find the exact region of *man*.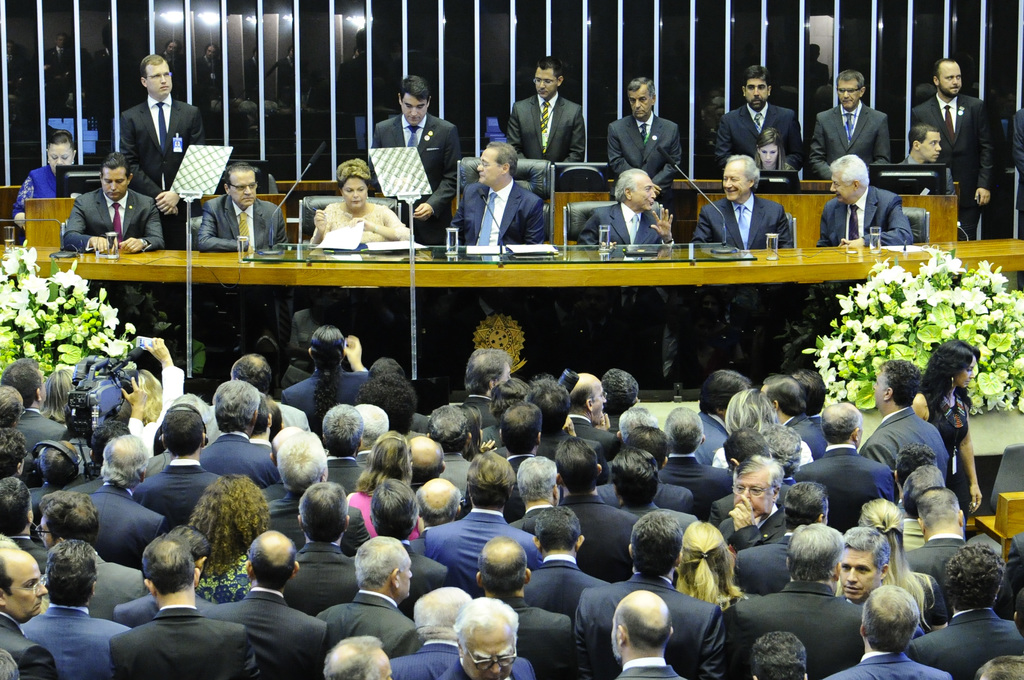
Exact region: bbox=(255, 394, 278, 446).
